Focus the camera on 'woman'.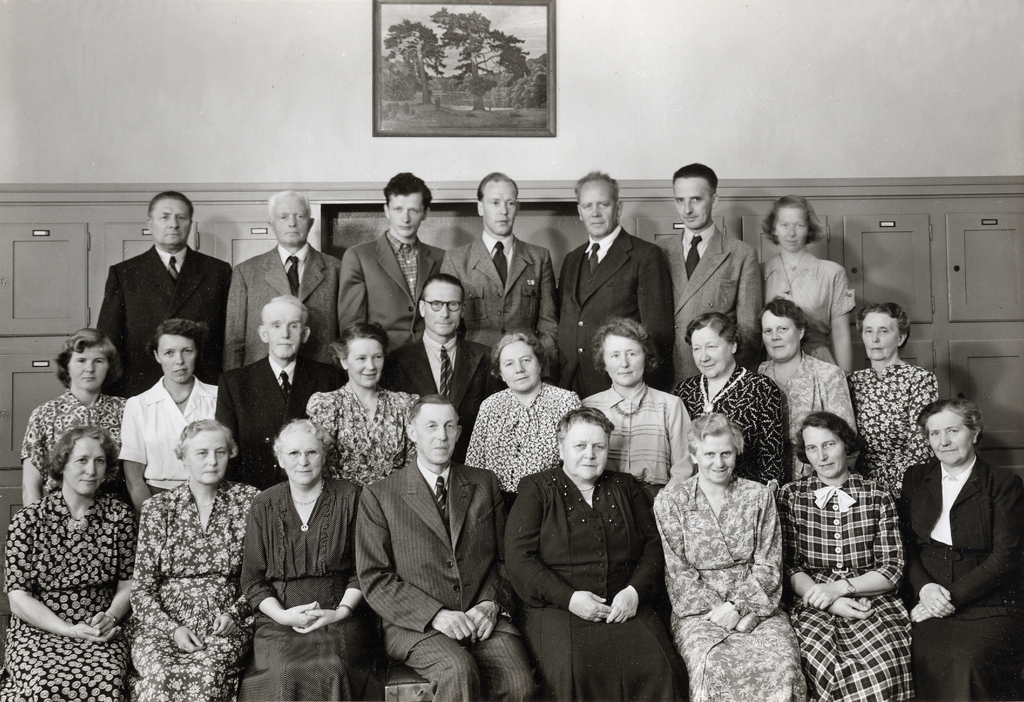
Focus region: [x1=575, y1=325, x2=696, y2=493].
